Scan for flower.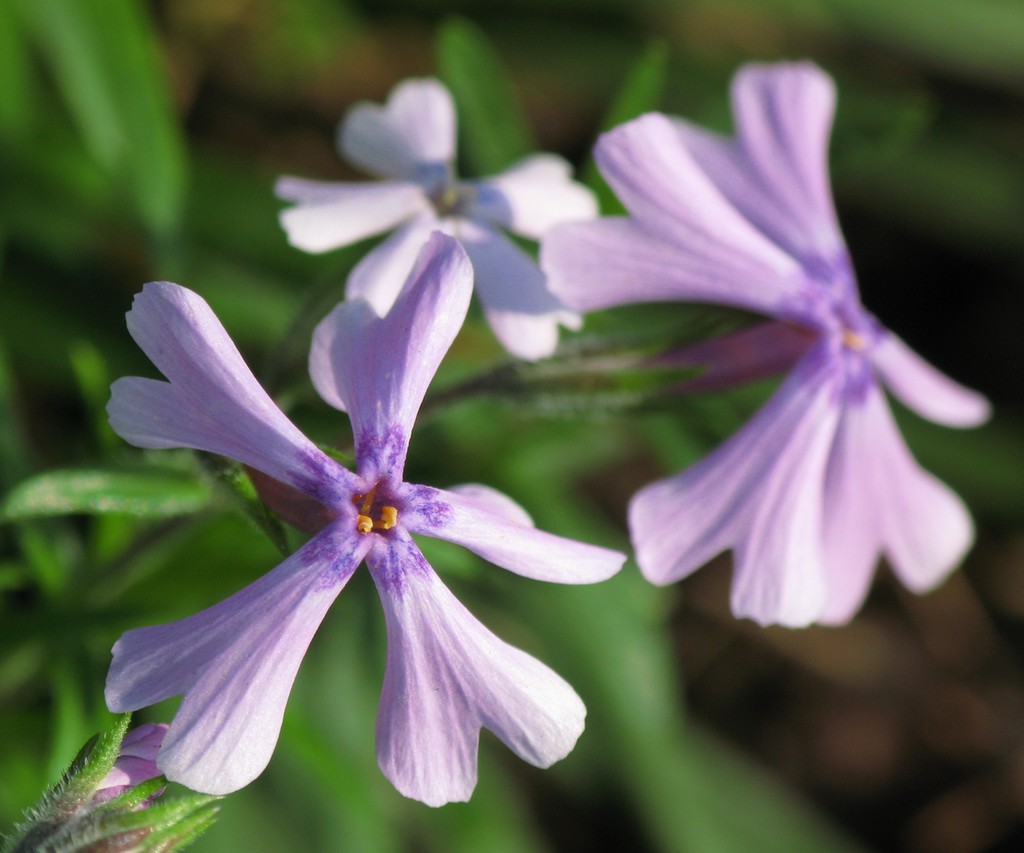
Scan result: Rect(537, 58, 998, 630).
